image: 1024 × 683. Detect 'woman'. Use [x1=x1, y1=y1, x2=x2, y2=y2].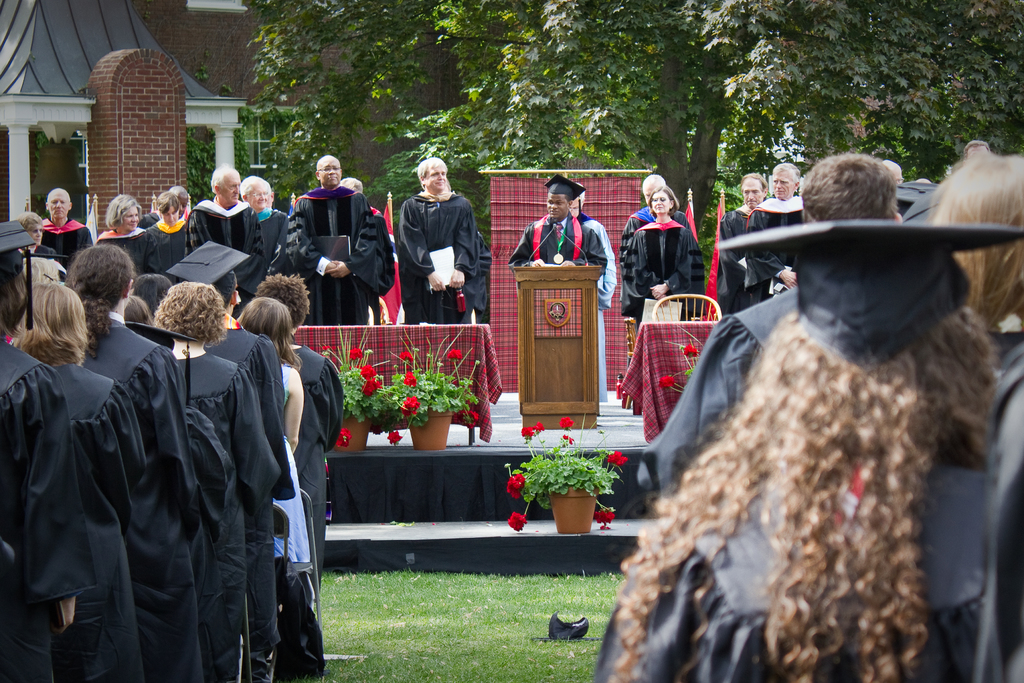
[x1=15, y1=281, x2=147, y2=682].
